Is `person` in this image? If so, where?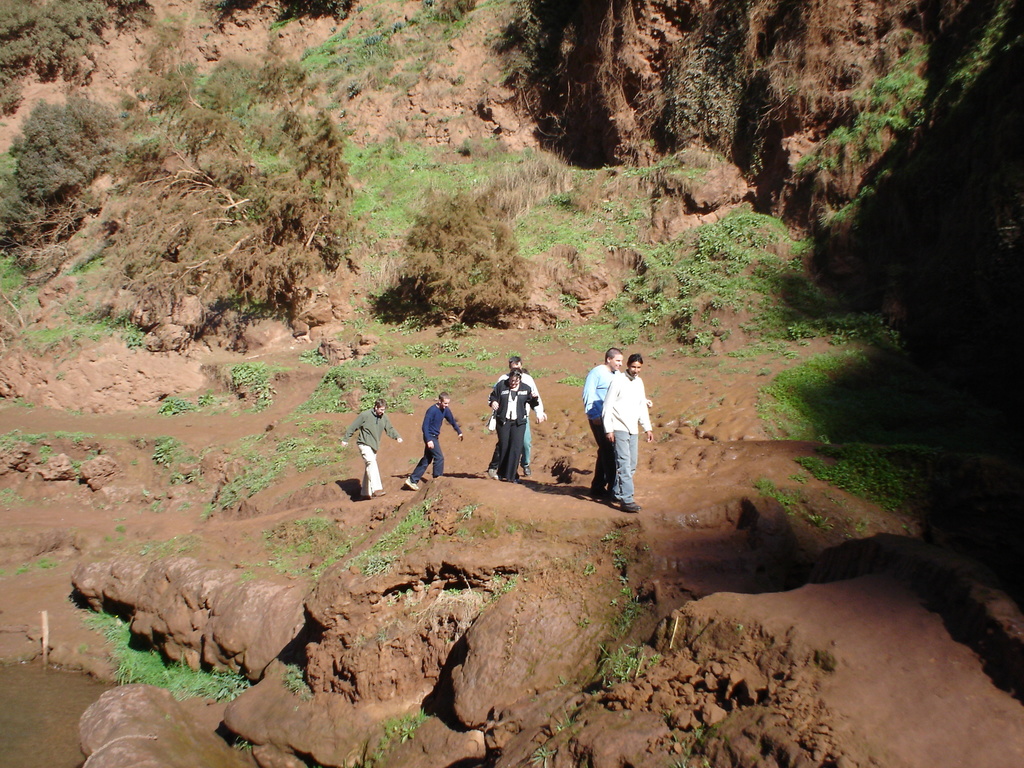
Yes, at [582, 351, 655, 502].
